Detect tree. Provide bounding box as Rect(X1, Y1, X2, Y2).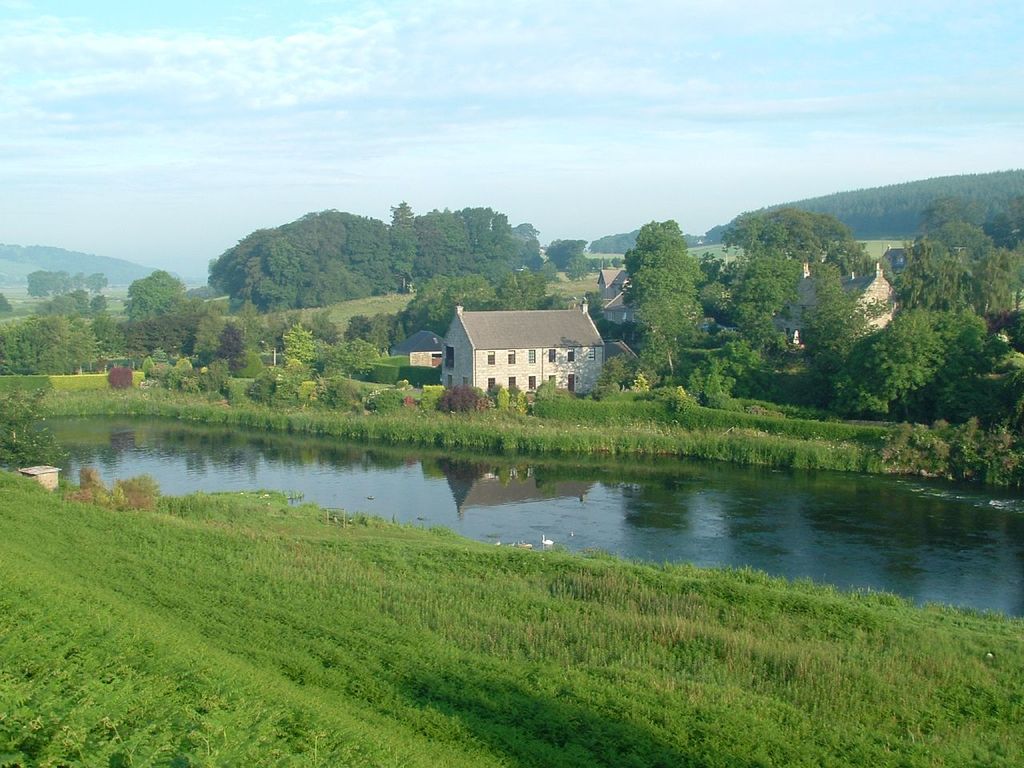
Rect(544, 232, 594, 282).
